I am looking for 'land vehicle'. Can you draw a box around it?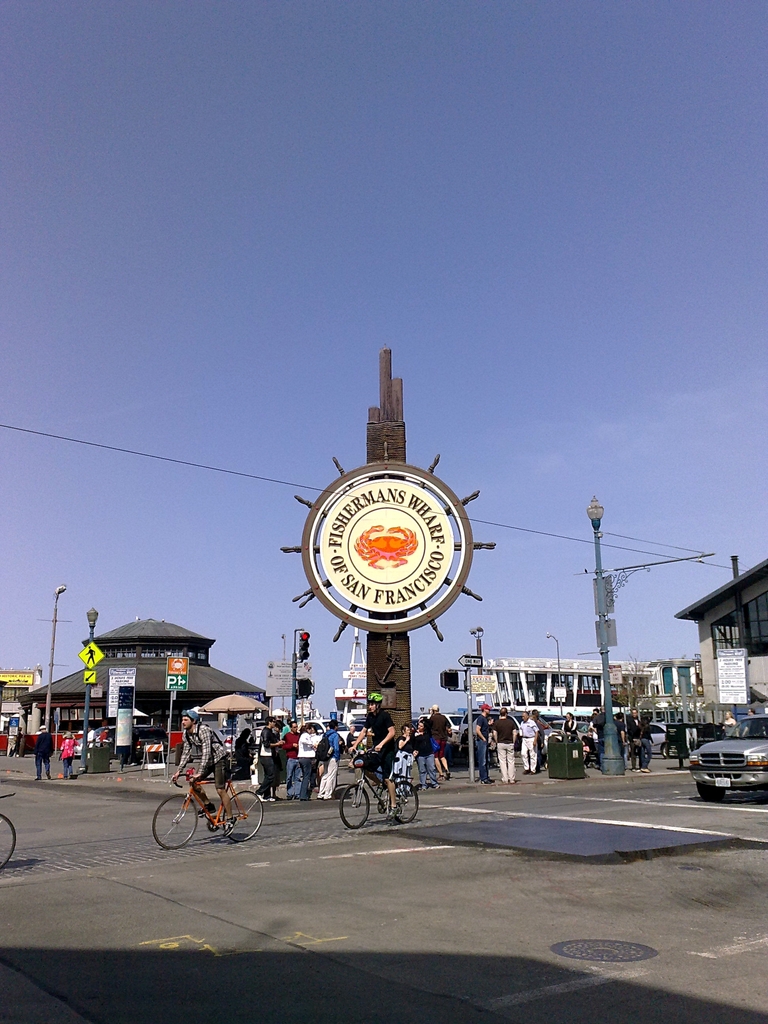
Sure, the bounding box is Rect(150, 776, 263, 850).
